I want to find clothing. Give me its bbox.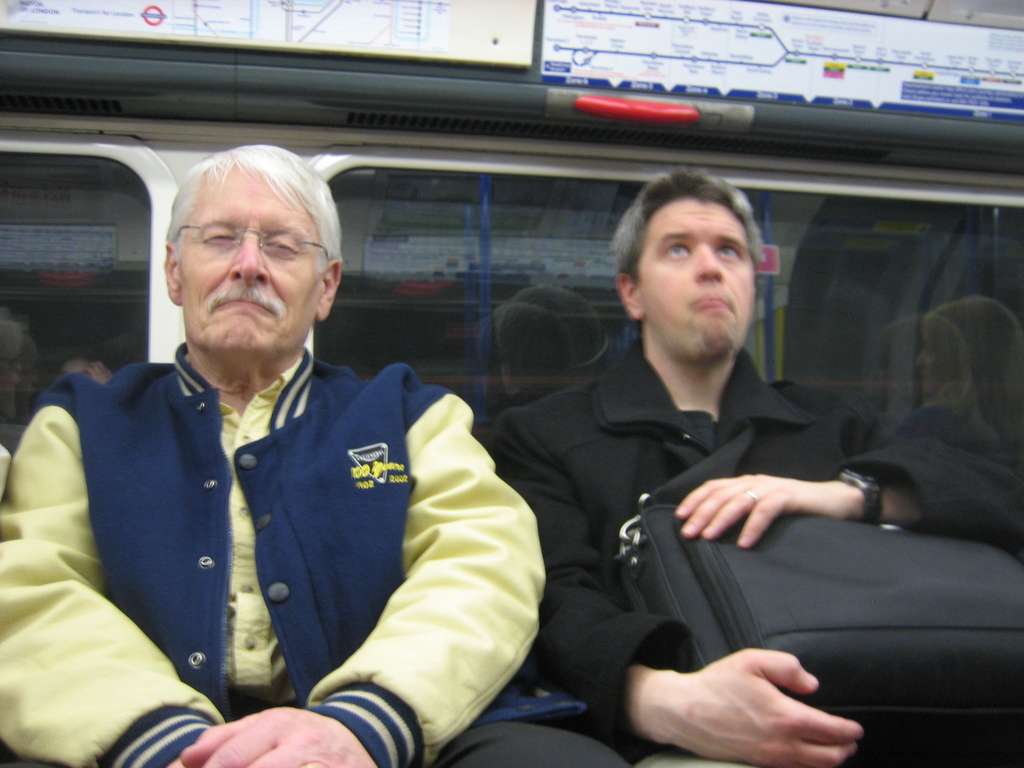
bbox=[403, 351, 1022, 765].
